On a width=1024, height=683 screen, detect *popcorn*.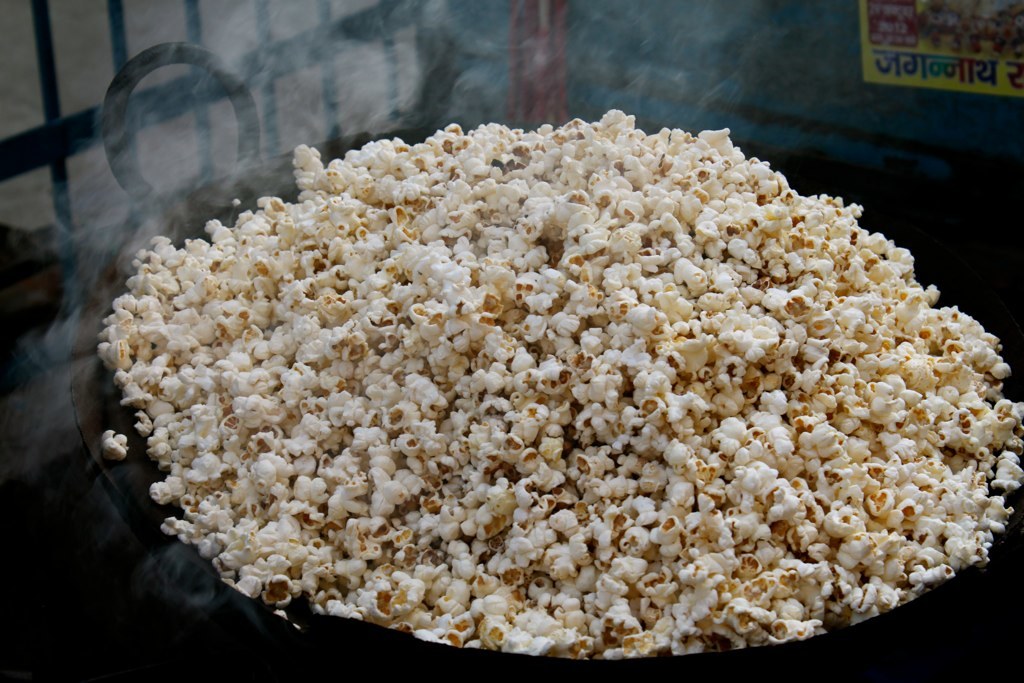
left=92, top=108, right=1023, bottom=653.
